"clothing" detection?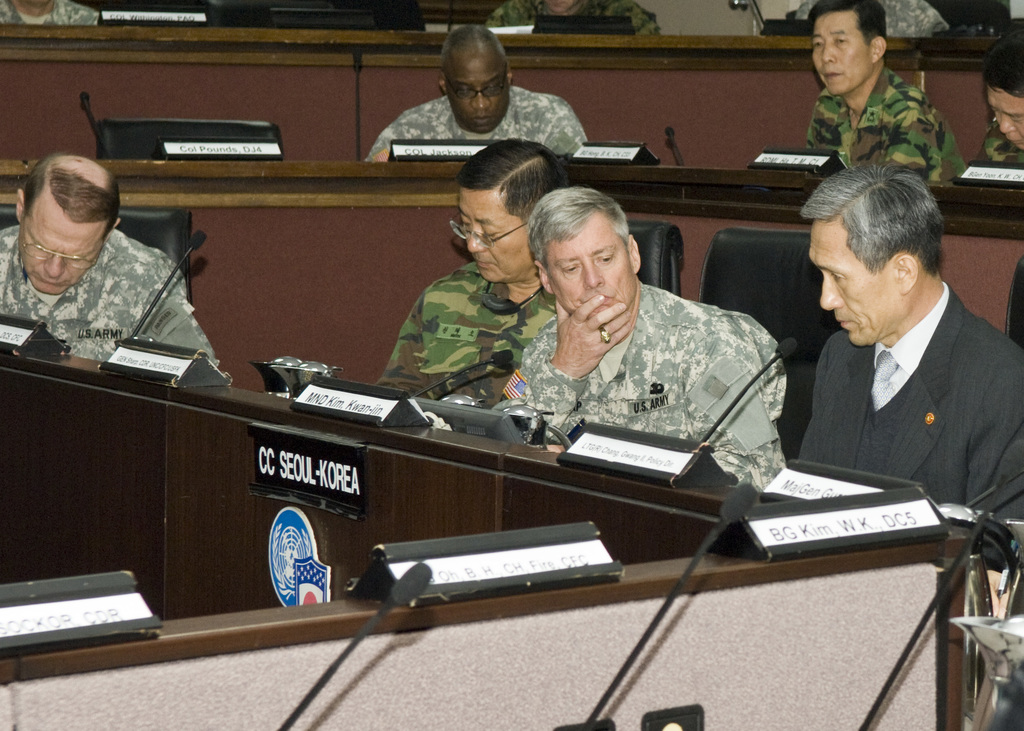
bbox=(0, 223, 230, 384)
